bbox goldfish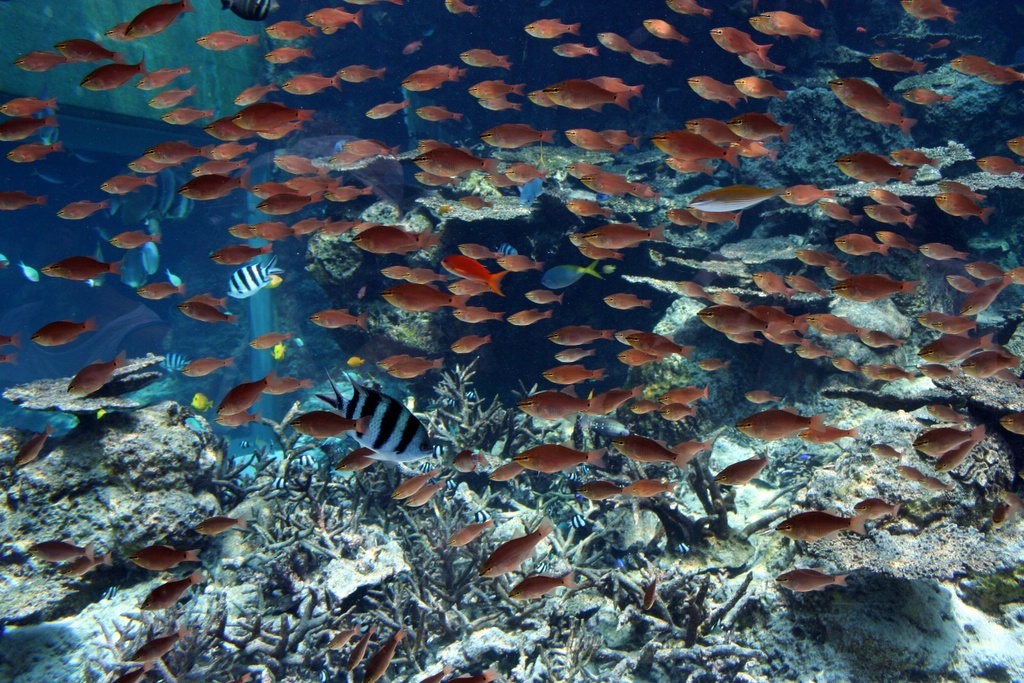
[665, 0, 710, 17]
